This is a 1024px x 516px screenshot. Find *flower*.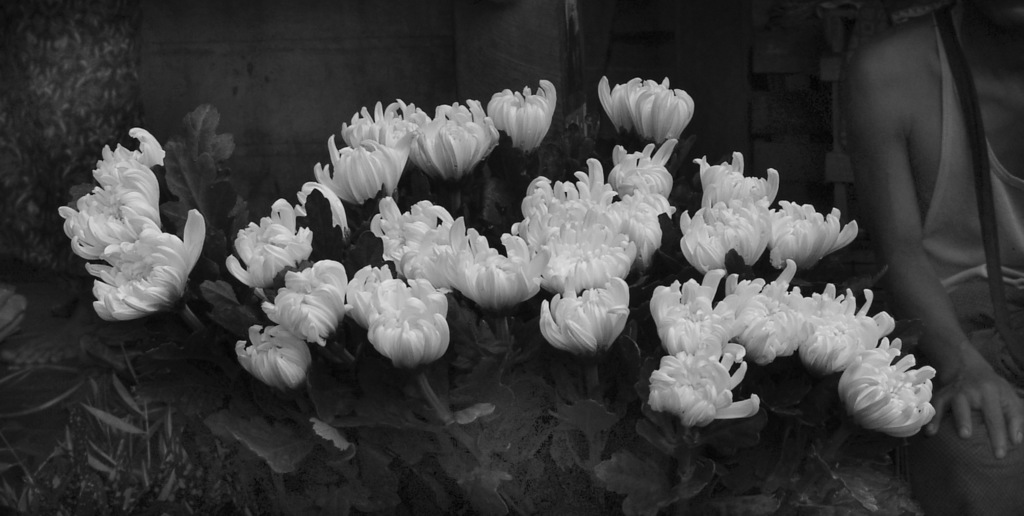
Bounding box: 347/261/394/327.
